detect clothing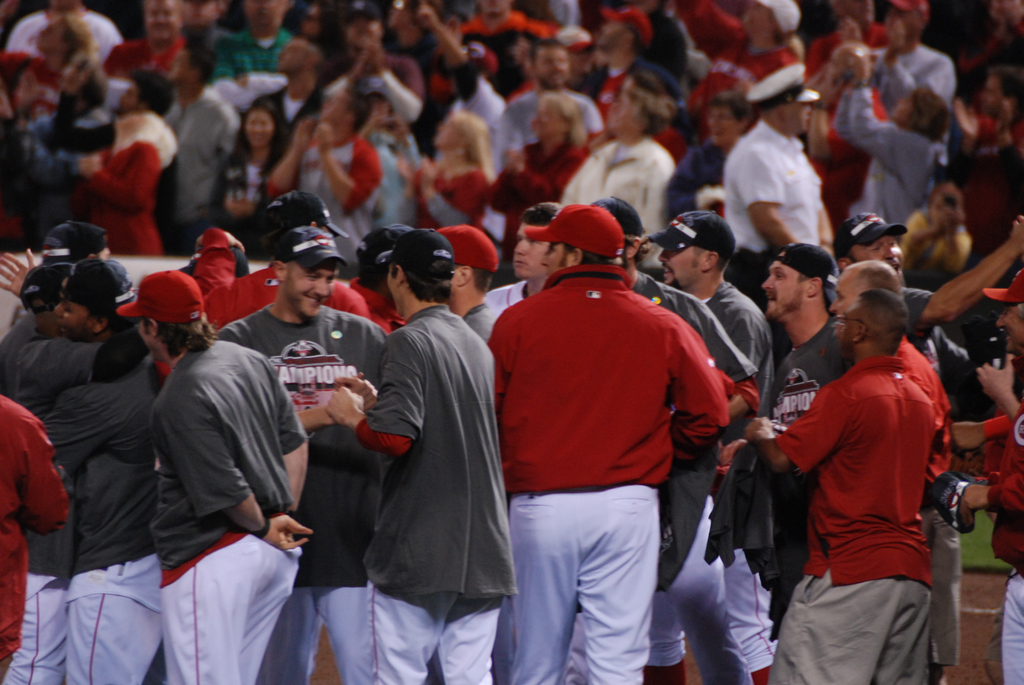
<box>727,102,844,278</box>
